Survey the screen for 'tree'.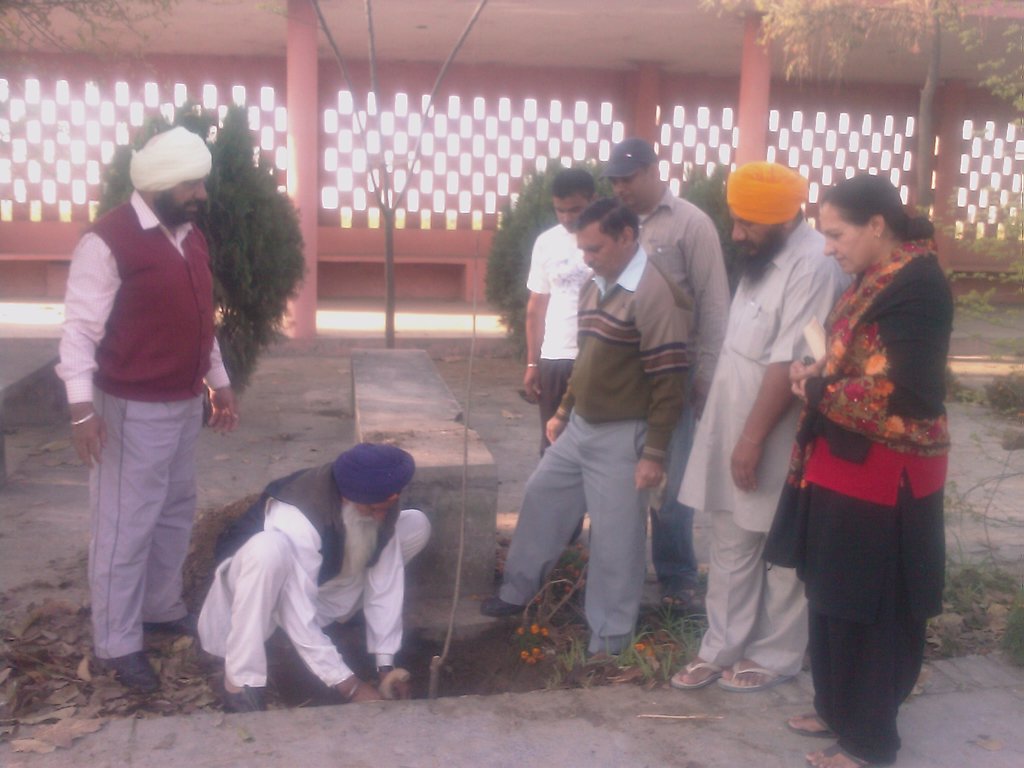
Survey found: locate(683, 0, 1023, 221).
